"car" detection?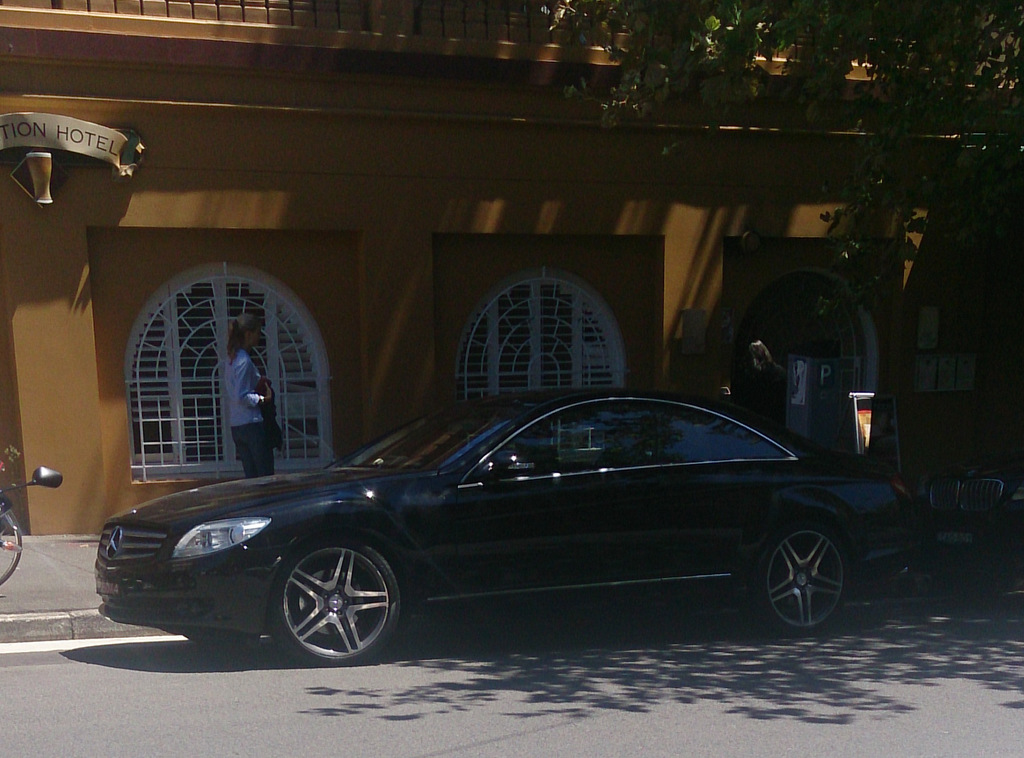
bbox=(918, 447, 1023, 594)
